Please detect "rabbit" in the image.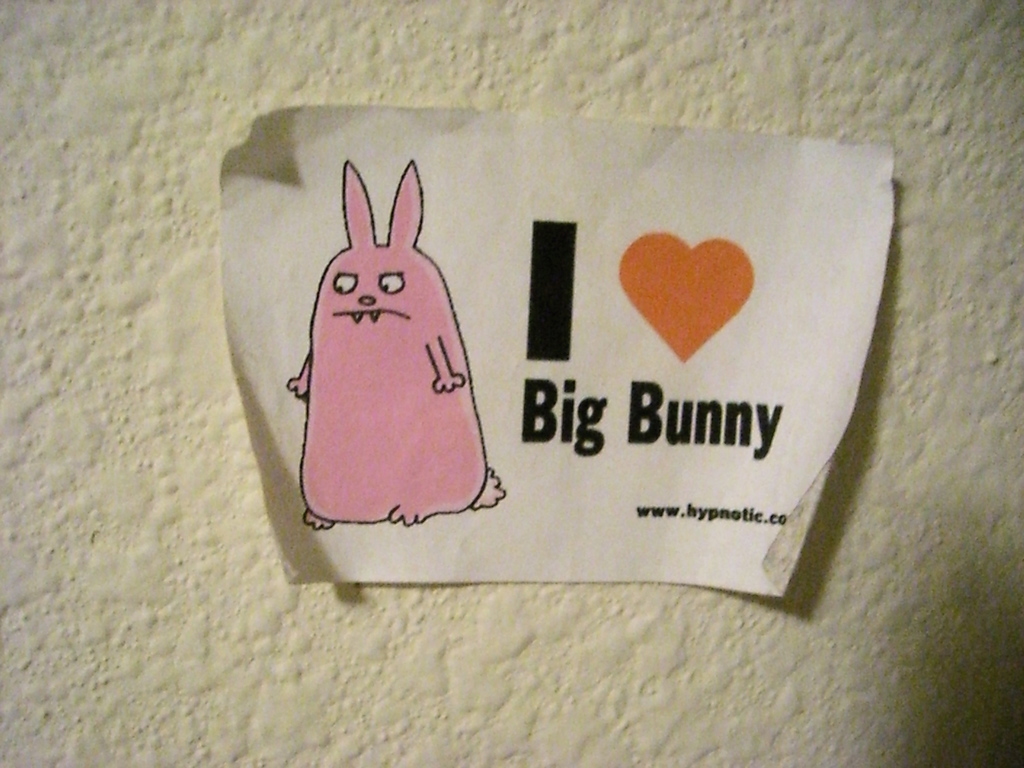
(left=285, top=159, right=507, bottom=532).
